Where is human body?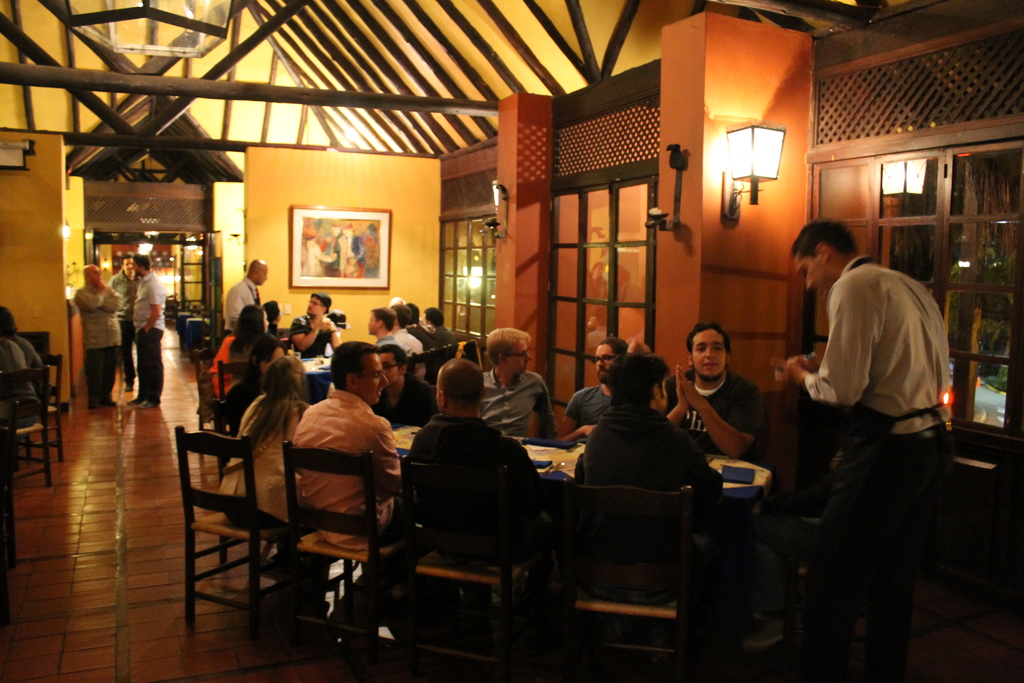
0, 331, 47, 434.
